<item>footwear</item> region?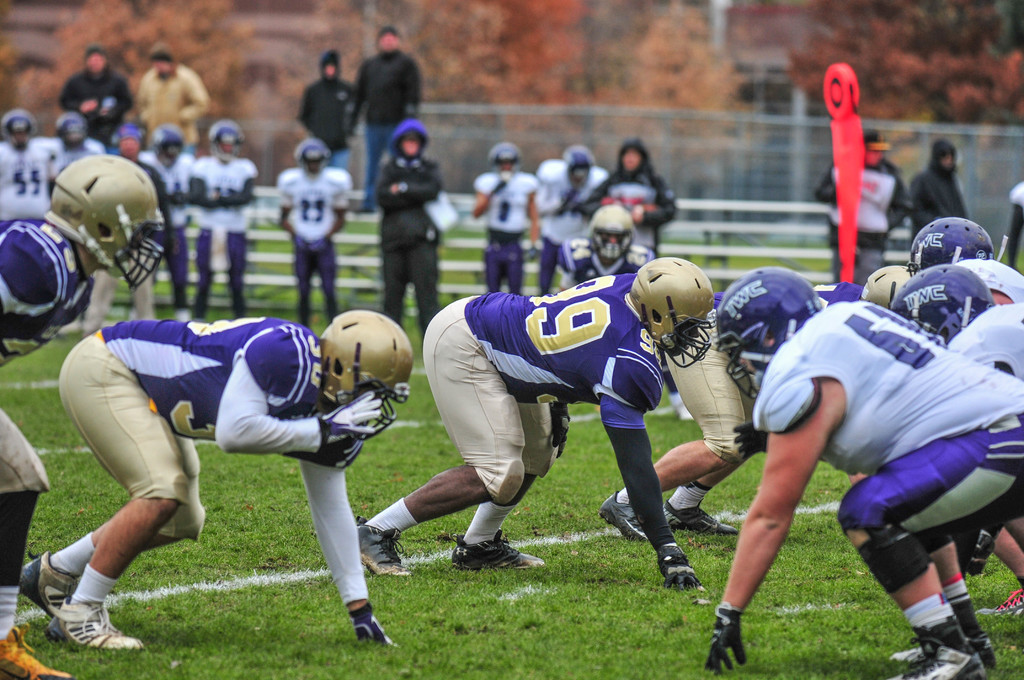
left=451, top=528, right=543, bottom=571
